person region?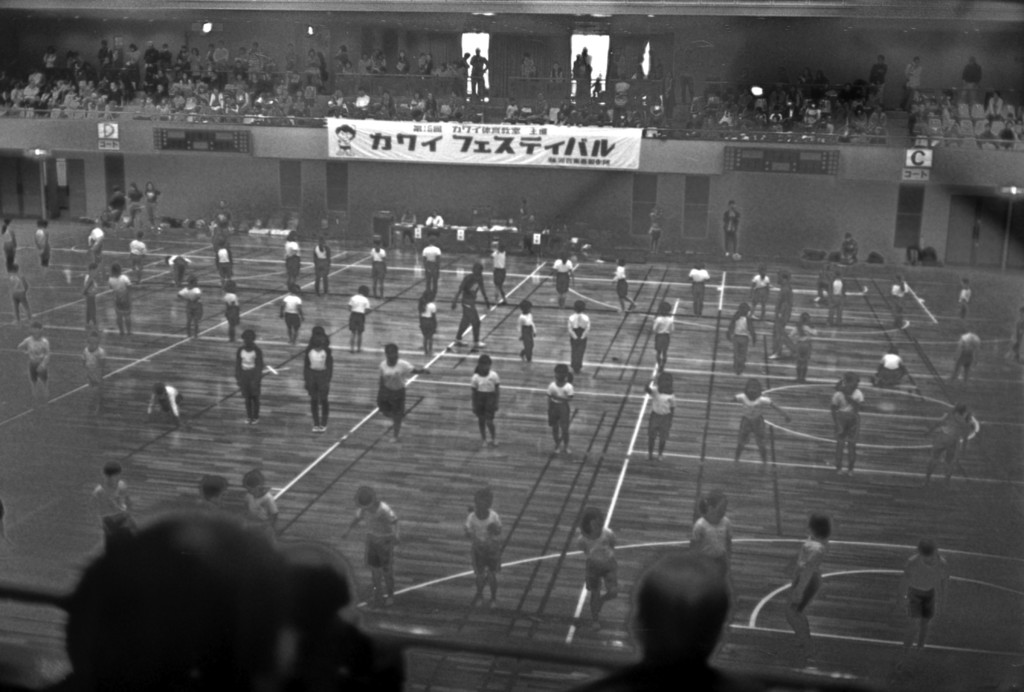
<box>951,278,975,309</box>
